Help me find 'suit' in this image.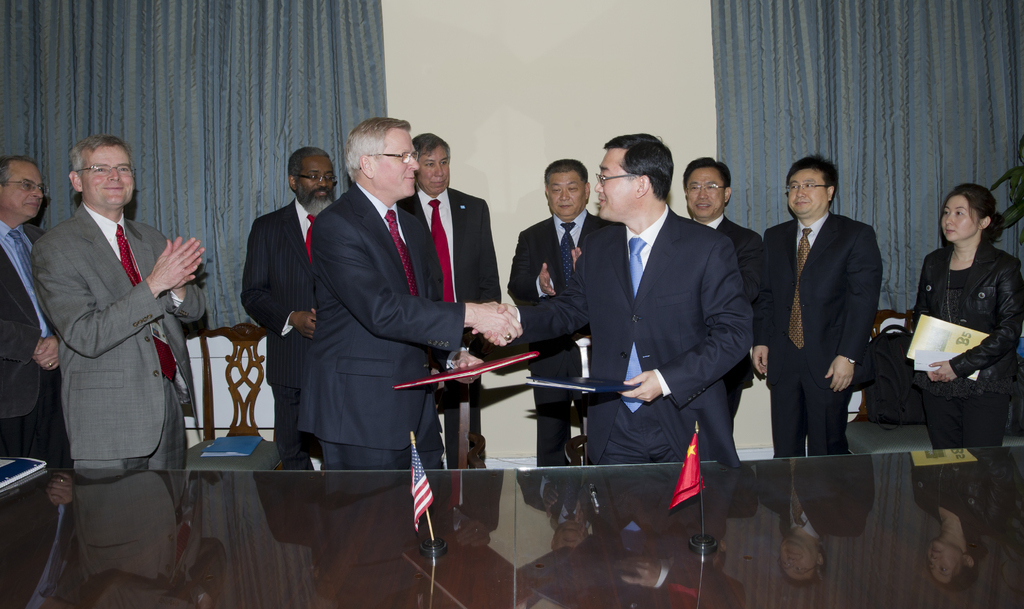
Found it: detection(402, 188, 504, 471).
